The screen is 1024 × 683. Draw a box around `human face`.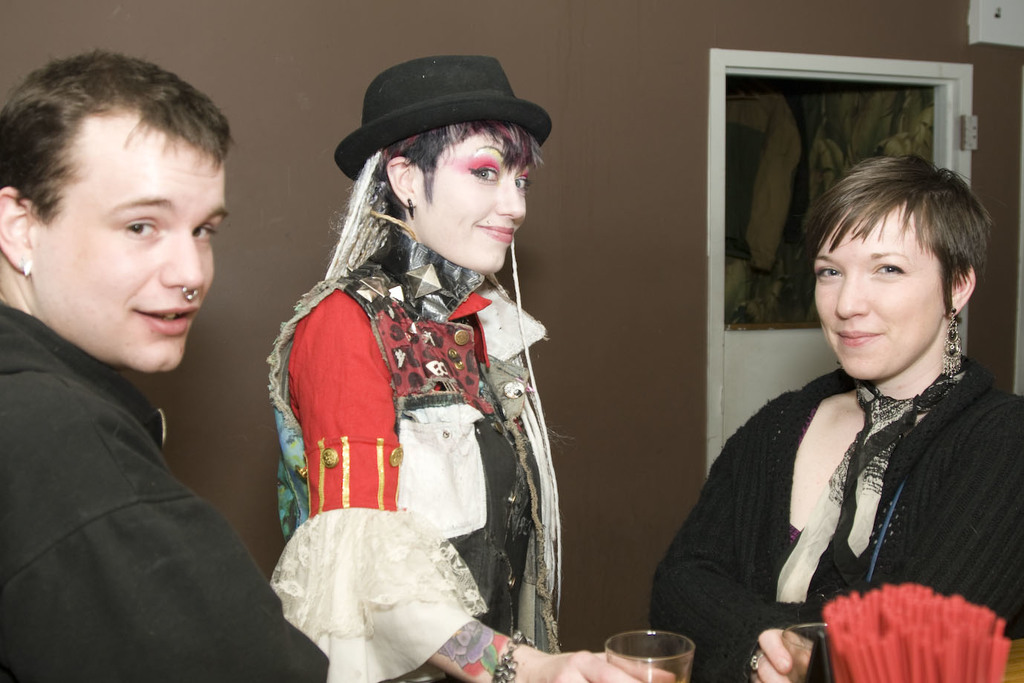
408, 129, 527, 276.
